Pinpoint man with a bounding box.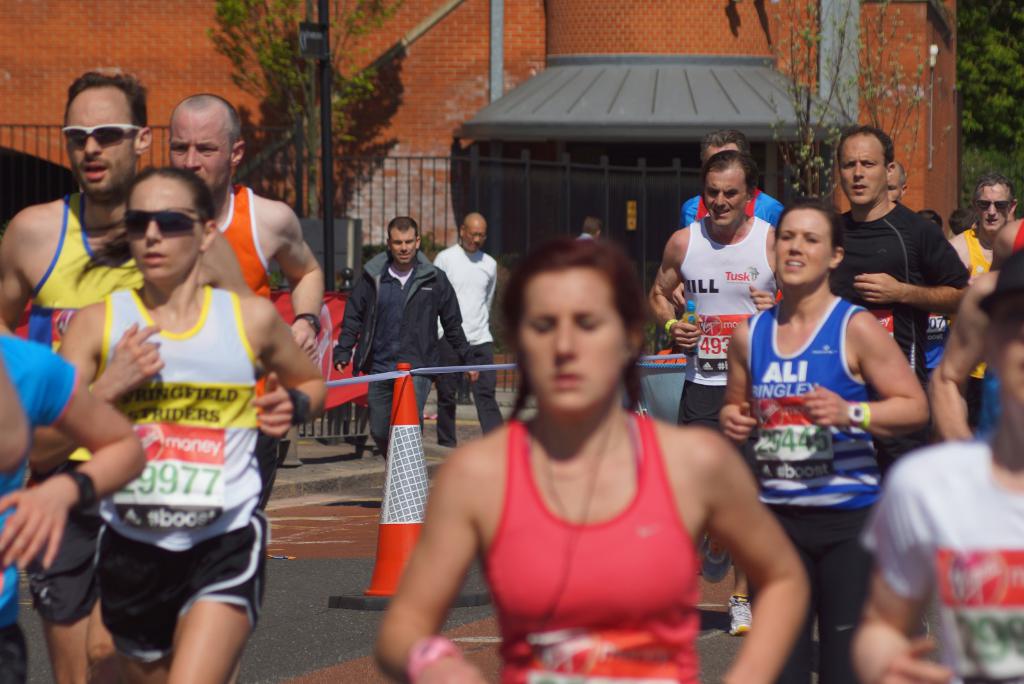
rect(430, 211, 513, 452).
